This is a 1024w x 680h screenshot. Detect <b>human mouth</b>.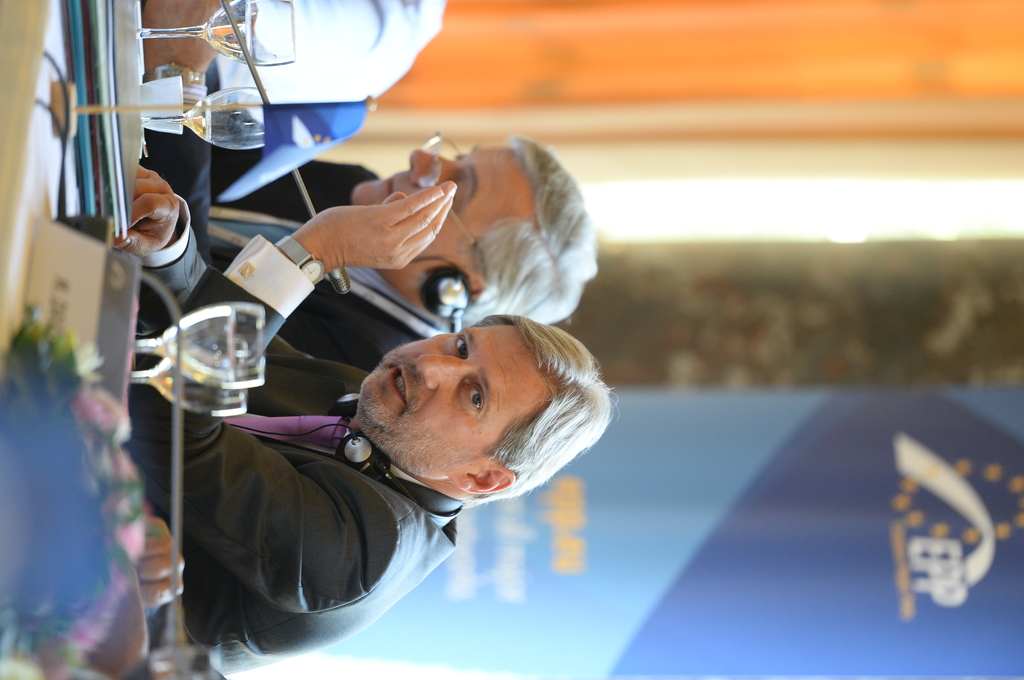
<box>374,177,398,193</box>.
